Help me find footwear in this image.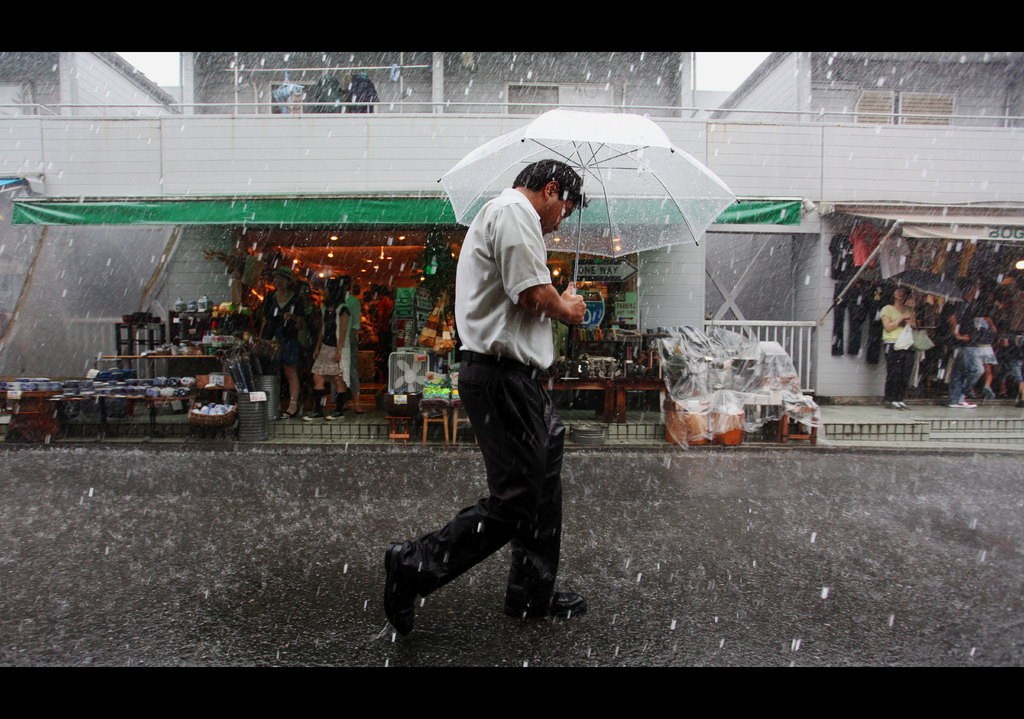
Found it: <box>305,409,319,421</box>.
